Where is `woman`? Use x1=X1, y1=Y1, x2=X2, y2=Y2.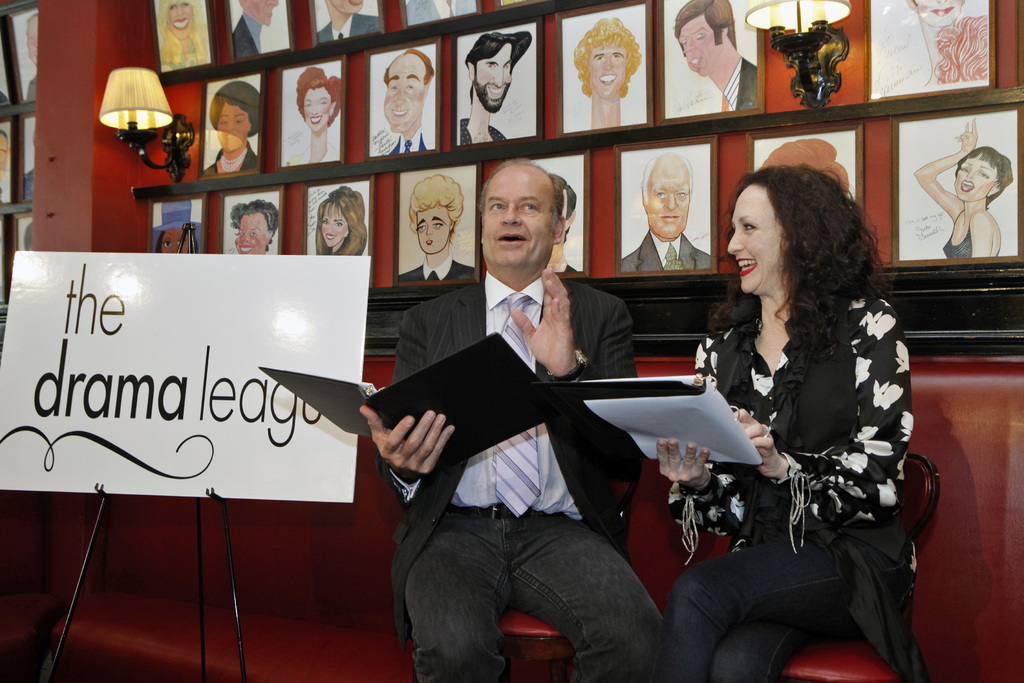
x1=890, y1=0, x2=964, y2=101.
